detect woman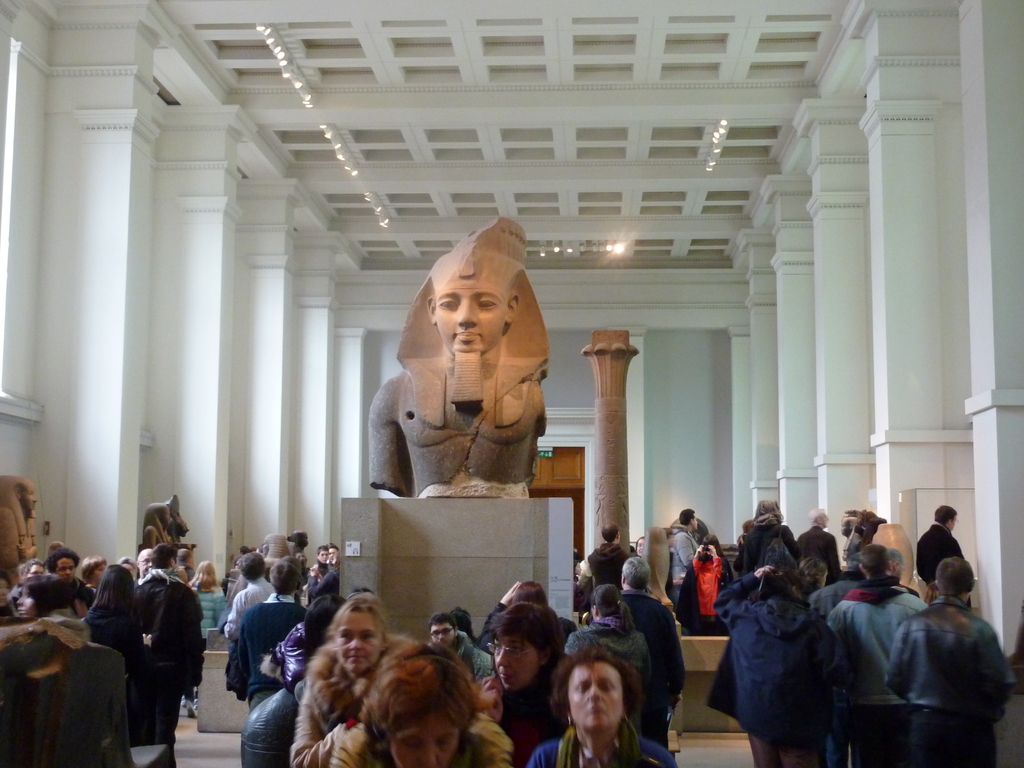
{"x1": 186, "y1": 561, "x2": 226, "y2": 719}
